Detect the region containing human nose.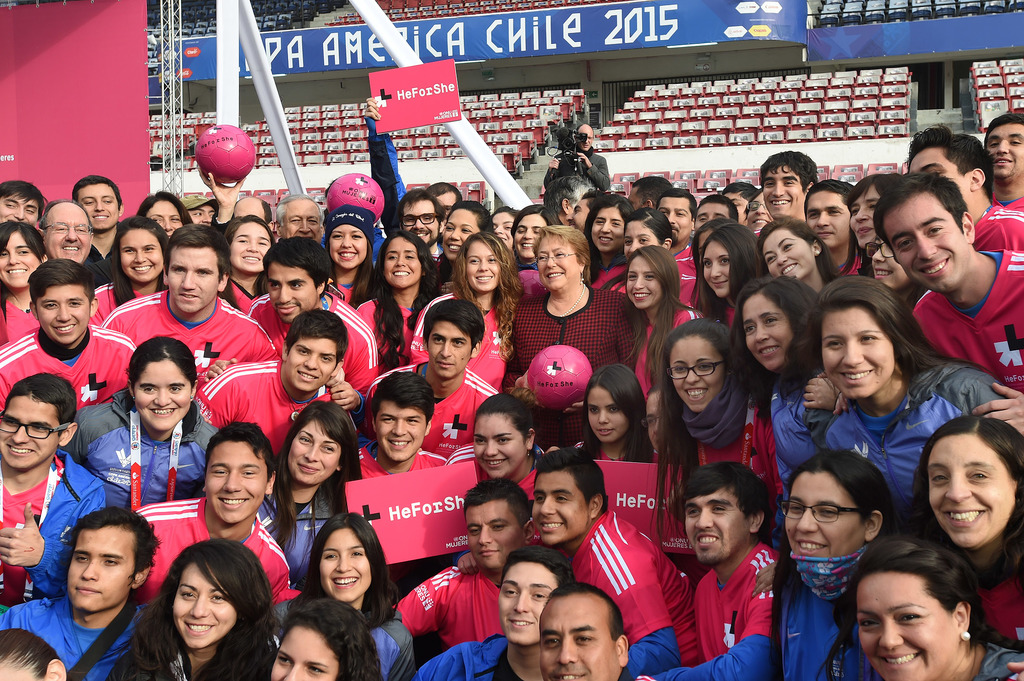
x1=628, y1=241, x2=640, y2=250.
